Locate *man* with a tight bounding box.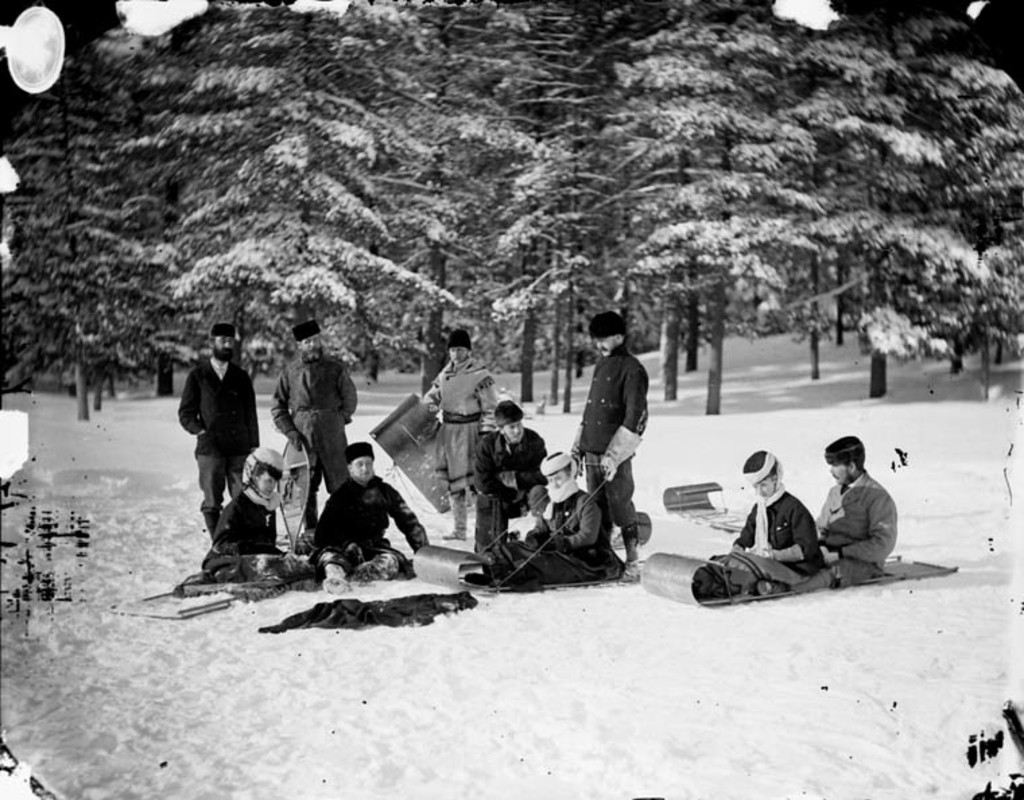
<region>263, 319, 360, 531</region>.
